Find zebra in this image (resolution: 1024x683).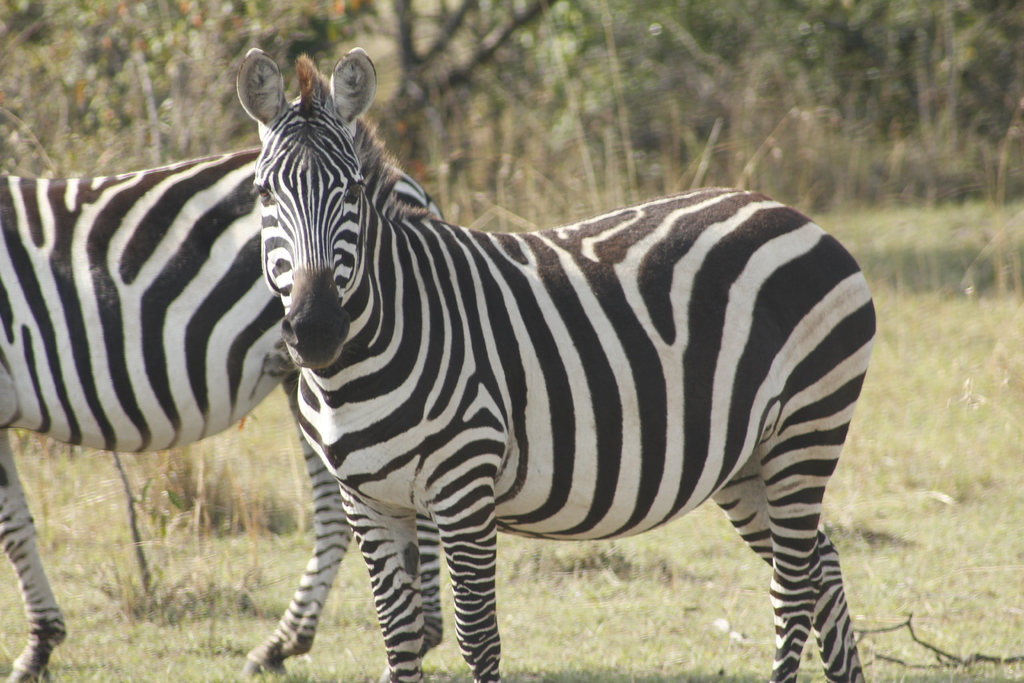
[0,145,444,682].
